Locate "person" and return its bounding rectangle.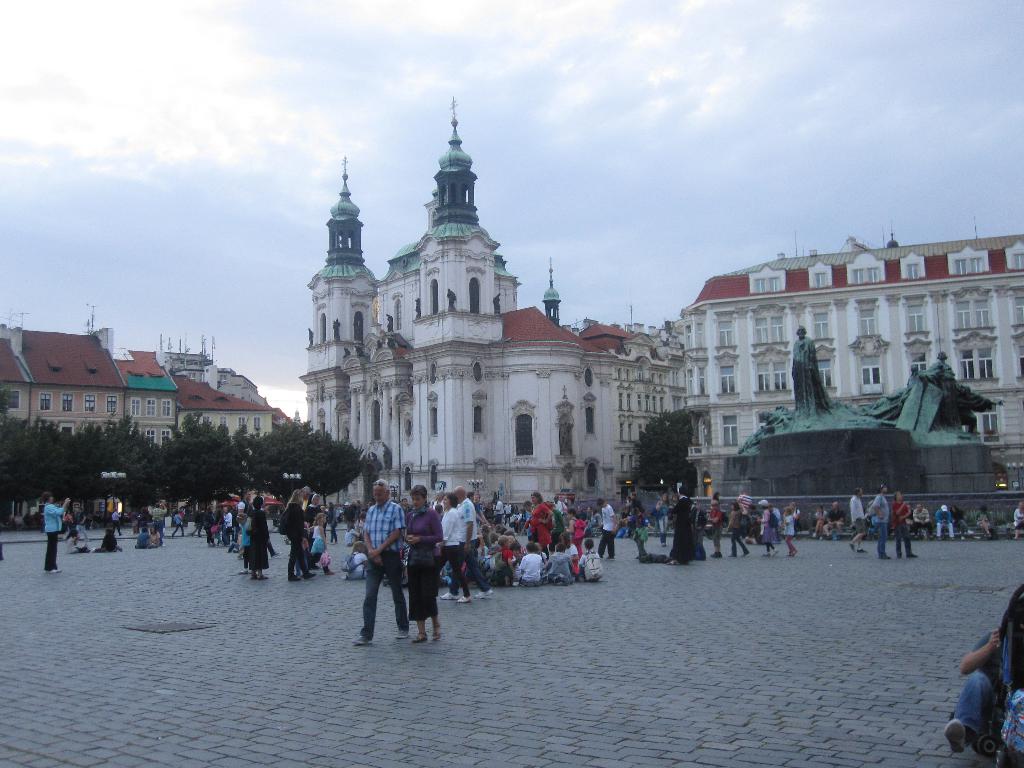
rect(630, 509, 650, 563).
